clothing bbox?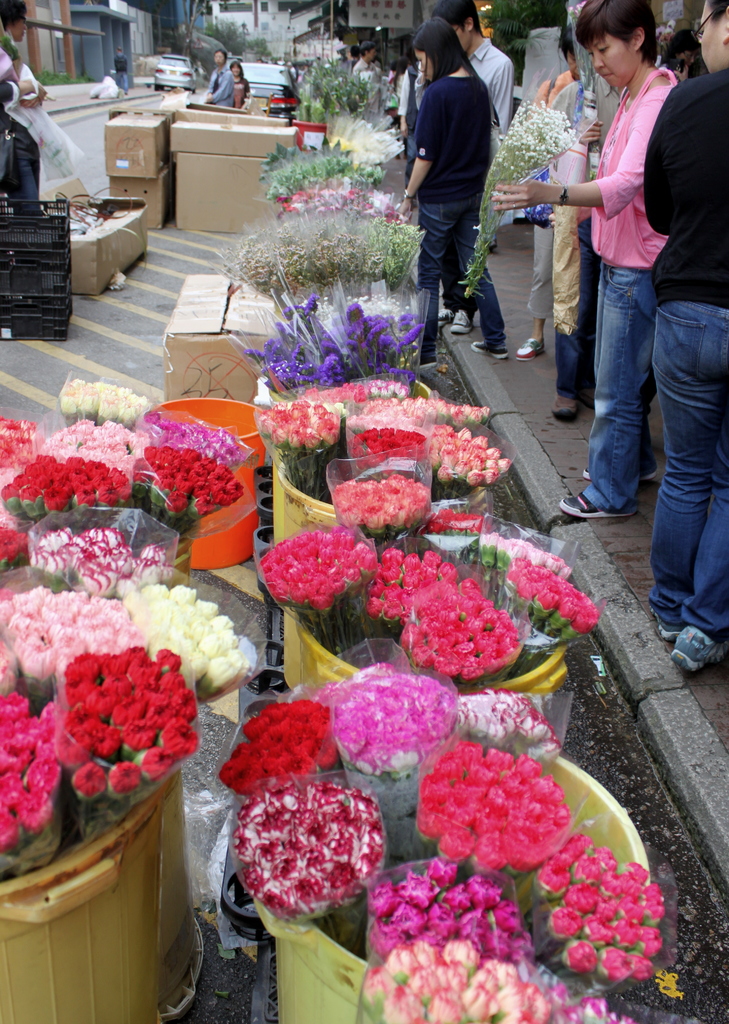
BBox(394, 63, 417, 157)
